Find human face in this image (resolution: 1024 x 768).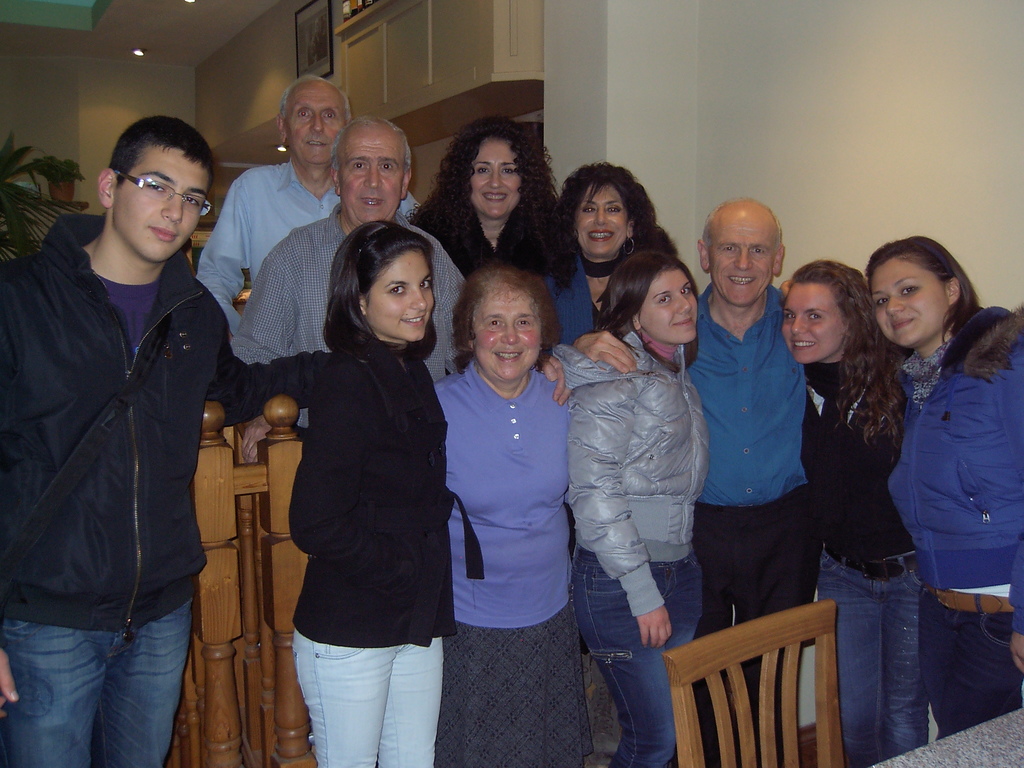
<box>282,84,346,166</box>.
